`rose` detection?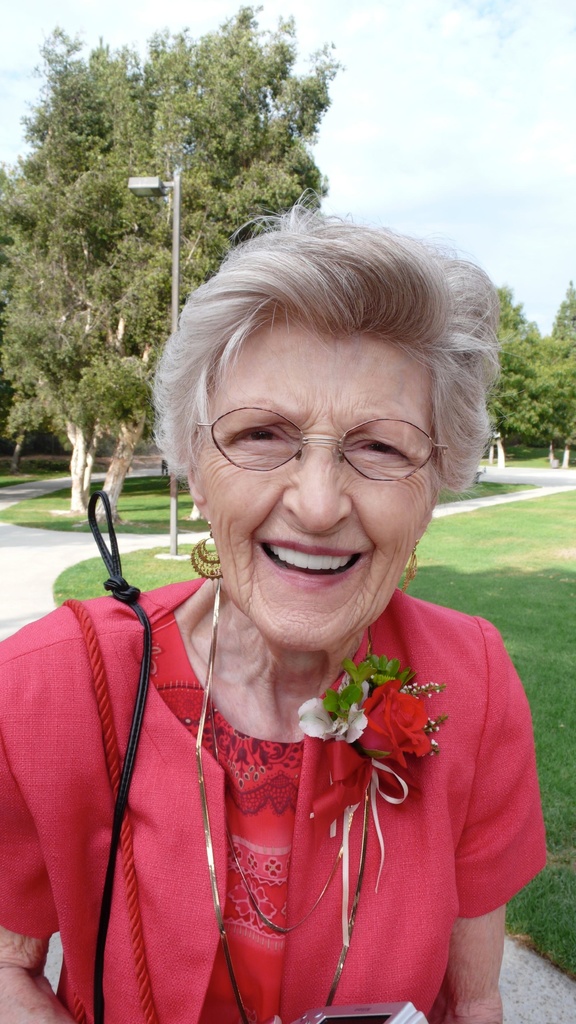
bbox=[352, 676, 436, 799]
